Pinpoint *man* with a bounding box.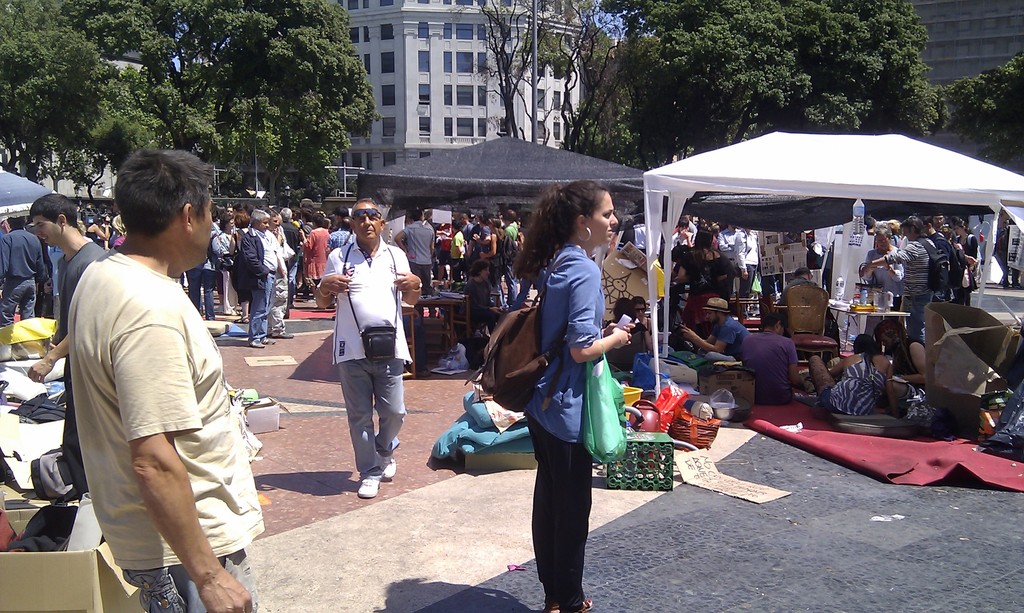
rect(317, 200, 419, 502).
